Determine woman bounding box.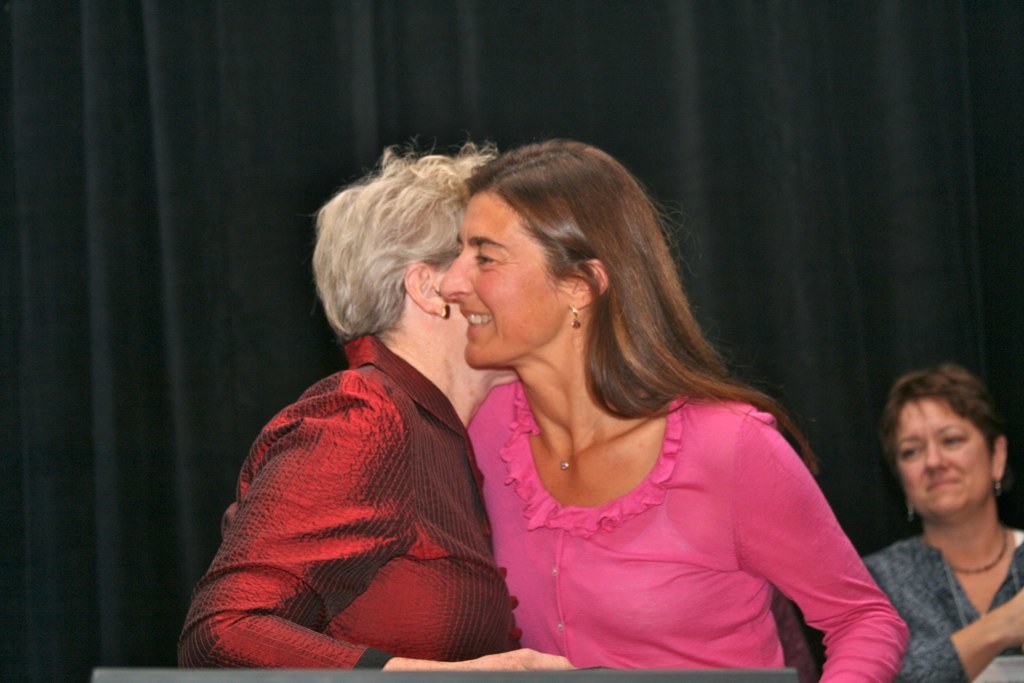
Determined: select_region(856, 363, 1023, 682).
